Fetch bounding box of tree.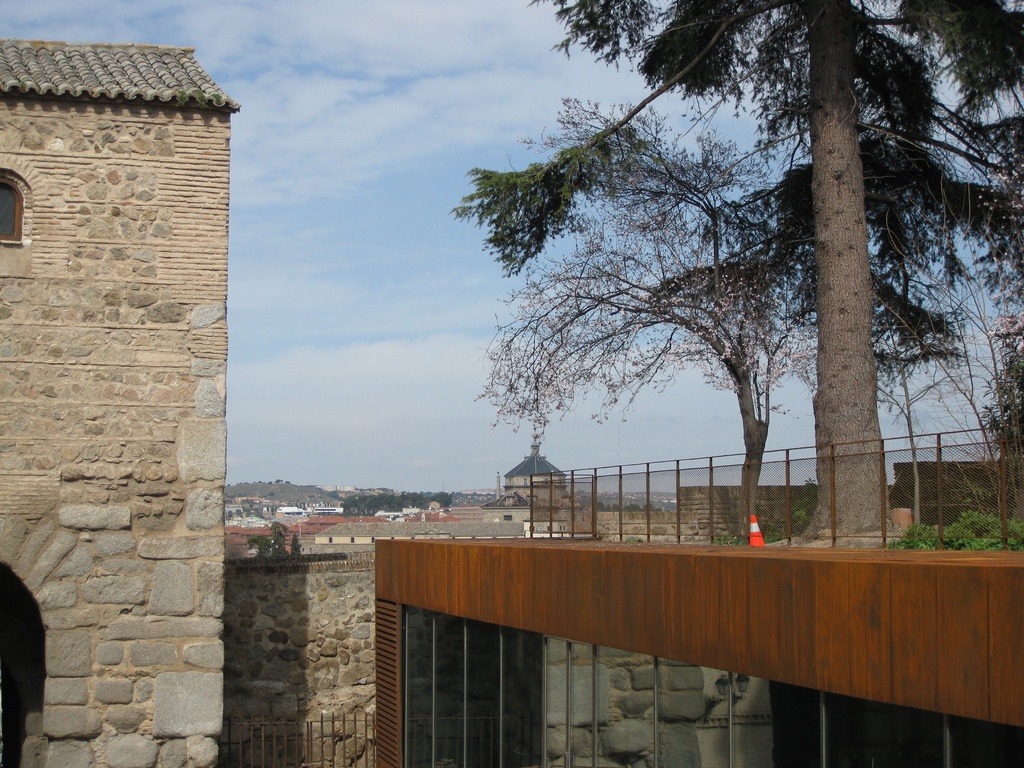
Bbox: (448, 0, 1023, 553).
